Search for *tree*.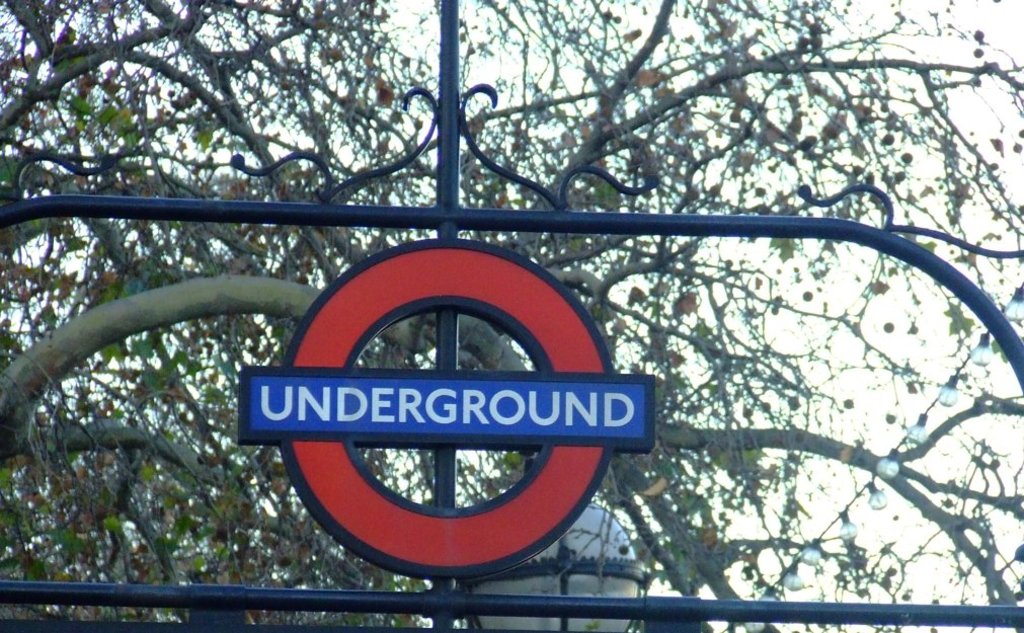
Found at crop(0, 0, 1022, 597).
